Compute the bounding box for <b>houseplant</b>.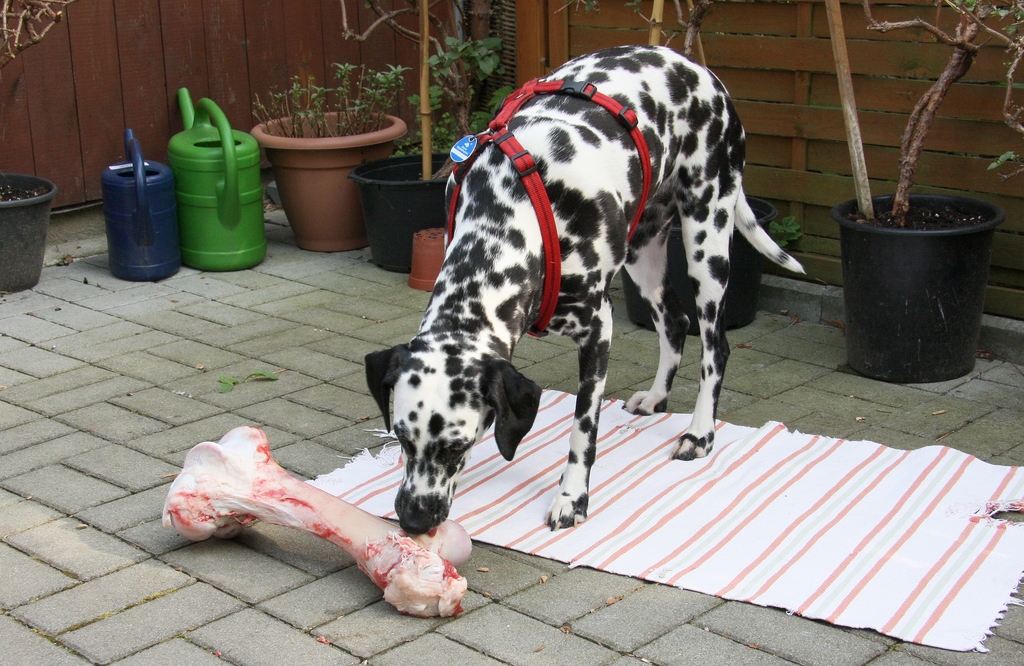
(4,0,57,289).
